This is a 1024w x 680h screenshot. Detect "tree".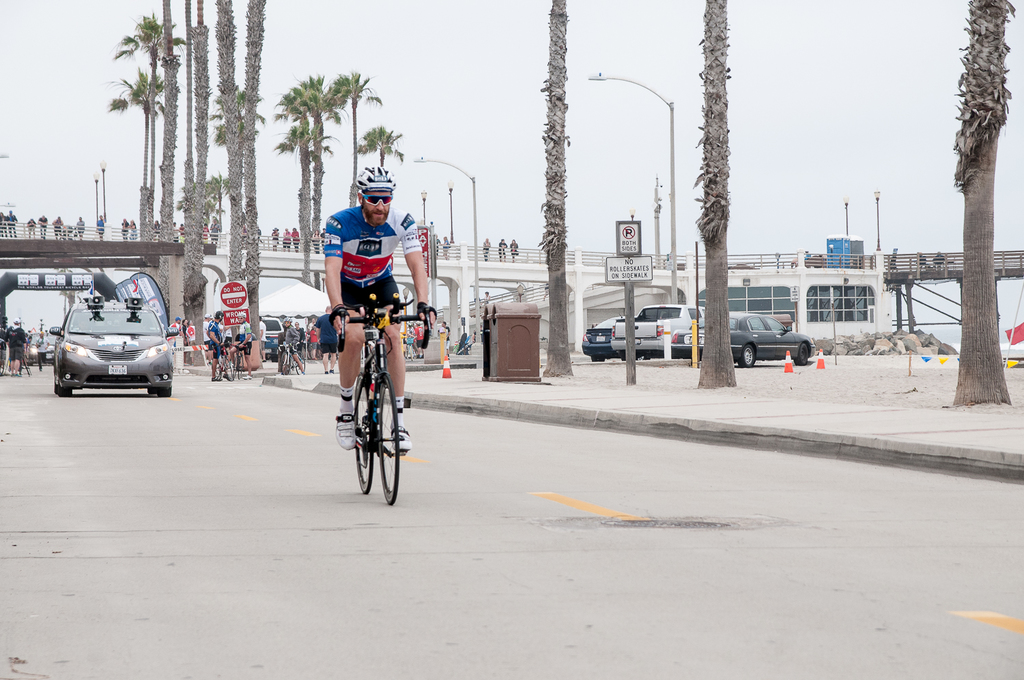
183 0 205 359.
